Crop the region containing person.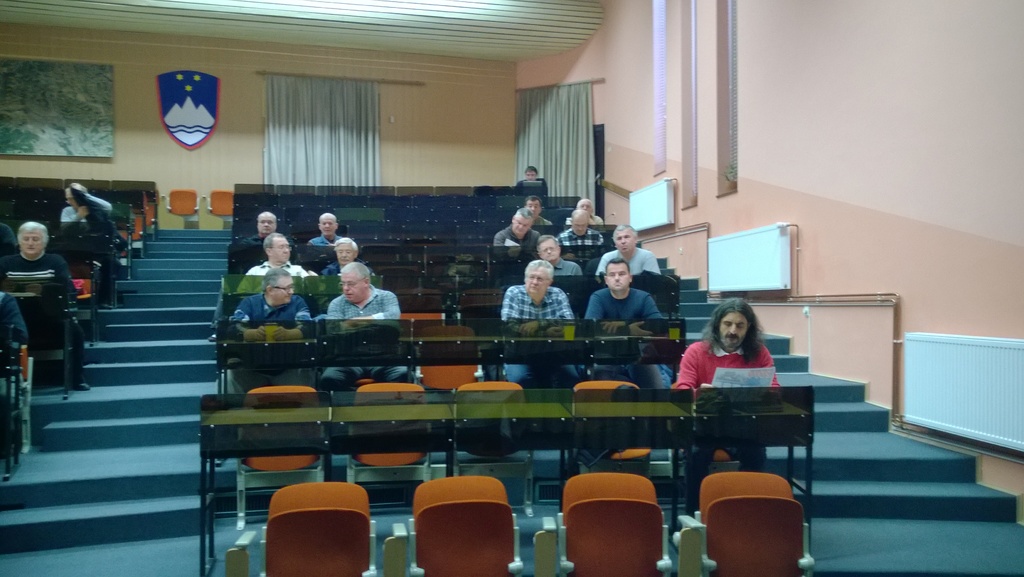
Crop region: bbox=[239, 231, 310, 295].
